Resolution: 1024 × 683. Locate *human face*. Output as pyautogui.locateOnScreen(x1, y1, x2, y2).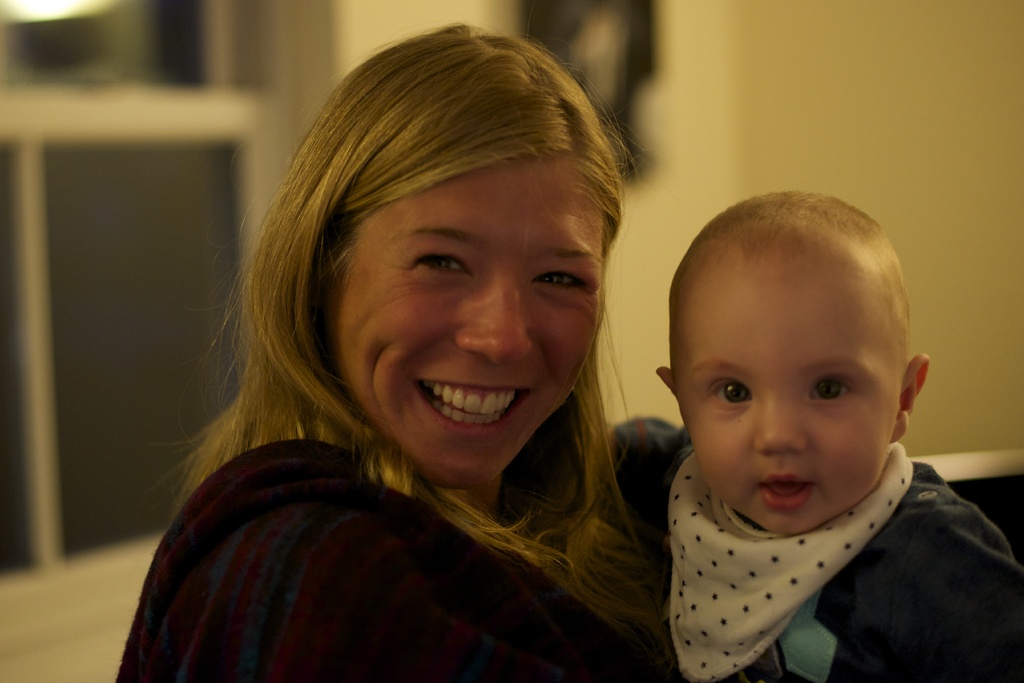
pyautogui.locateOnScreen(673, 268, 906, 534).
